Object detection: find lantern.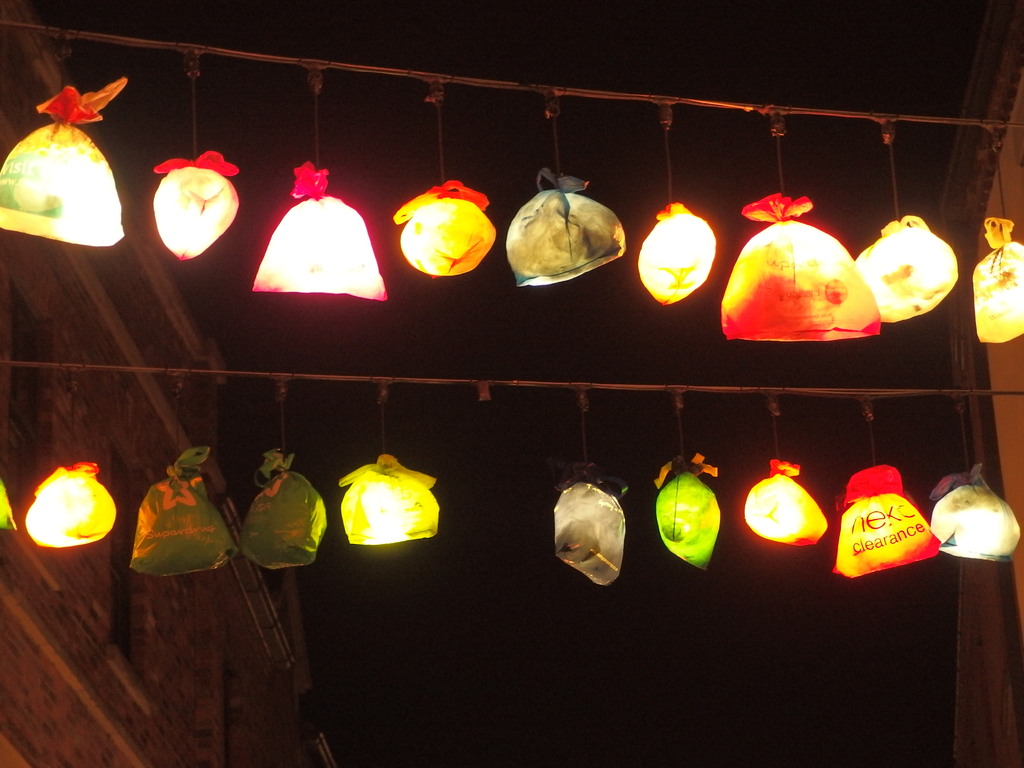
[x1=724, y1=192, x2=879, y2=338].
